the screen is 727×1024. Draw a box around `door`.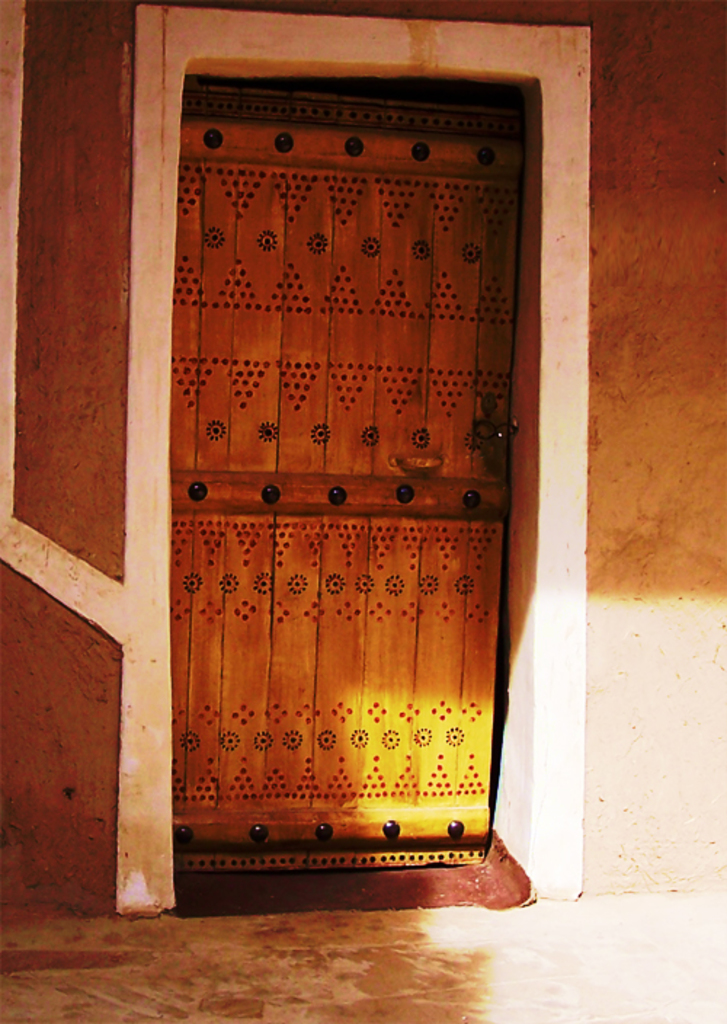
crop(160, 105, 521, 893).
